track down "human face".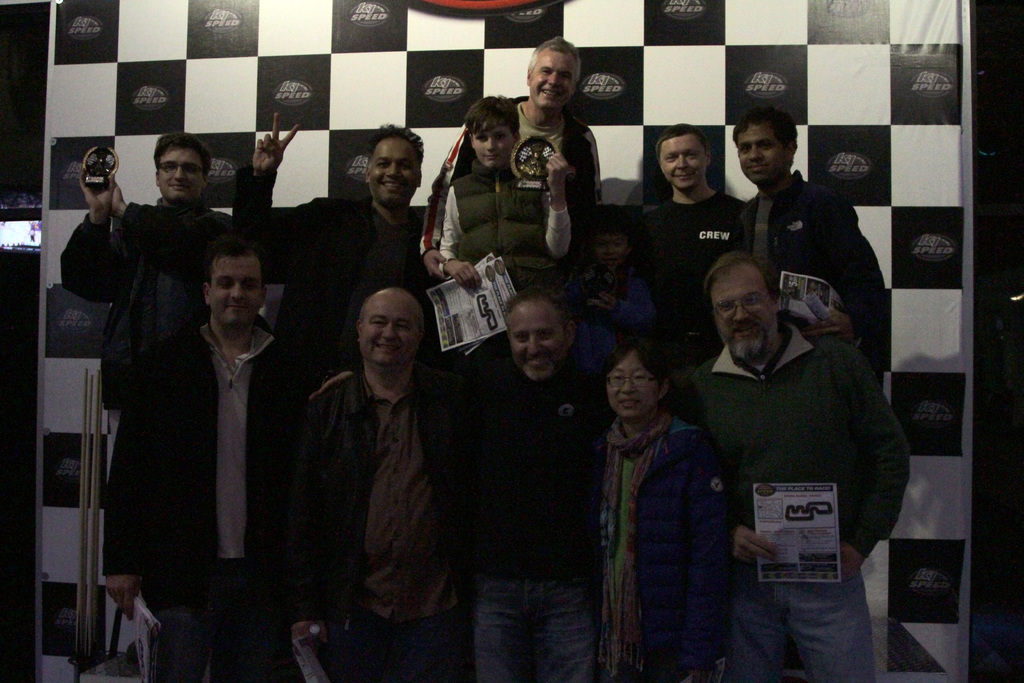
Tracked to 530,50,575,106.
